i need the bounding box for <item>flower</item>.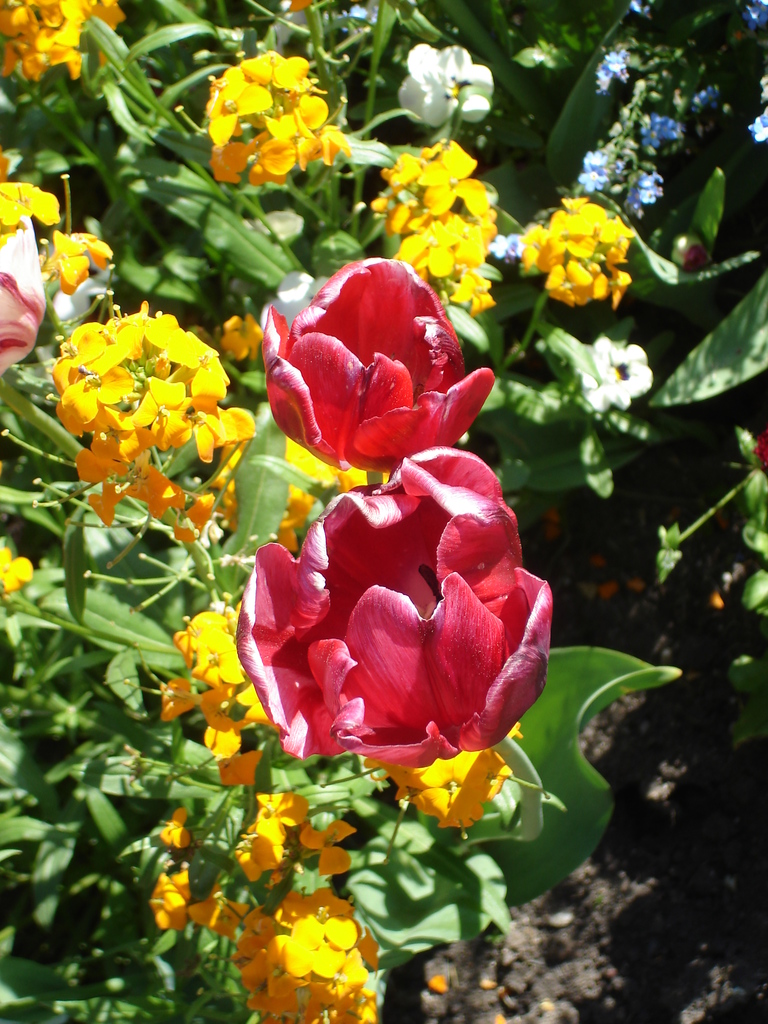
Here it is: locate(226, 447, 553, 777).
